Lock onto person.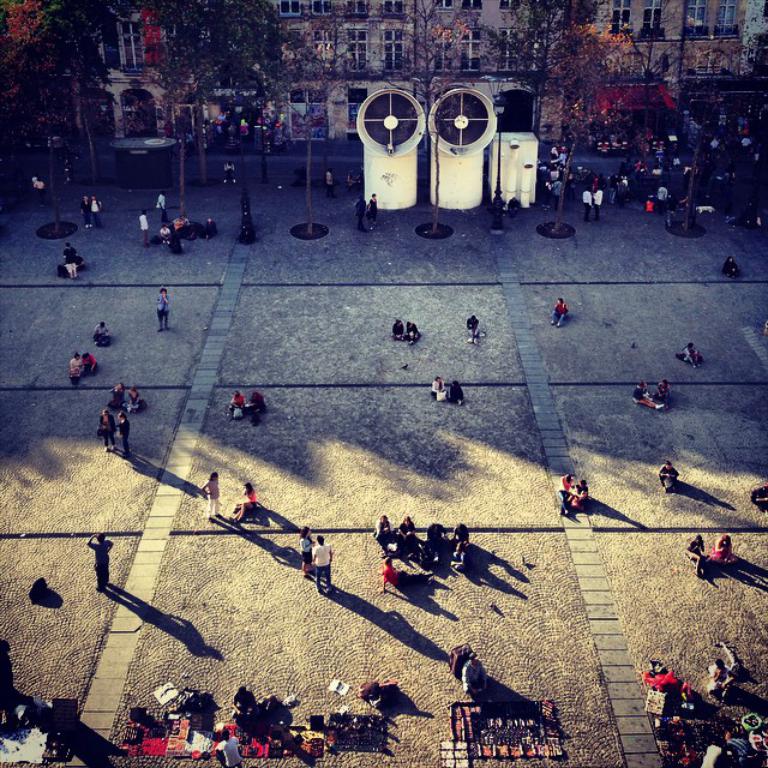
Locked: detection(155, 192, 166, 226).
